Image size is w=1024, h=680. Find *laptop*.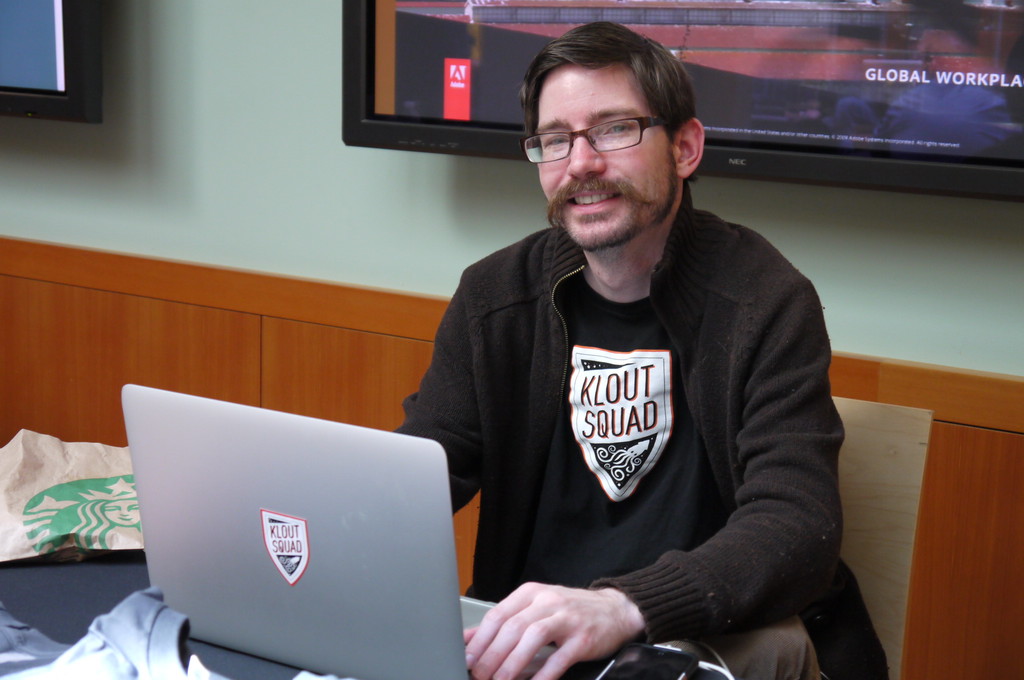
bbox=(122, 379, 558, 679).
